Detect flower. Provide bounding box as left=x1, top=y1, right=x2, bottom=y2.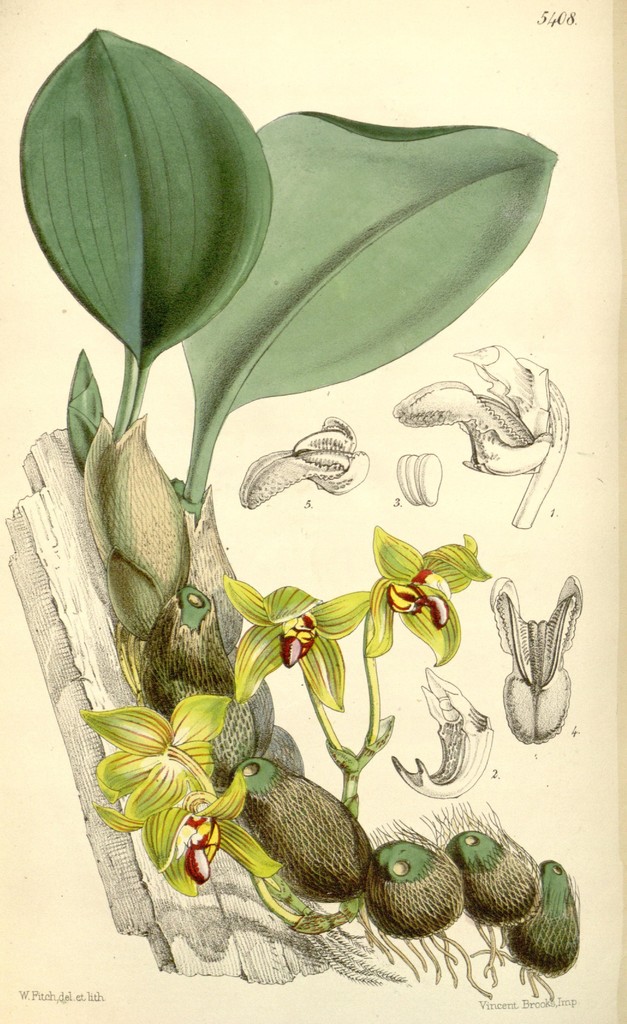
left=87, top=778, right=282, bottom=900.
